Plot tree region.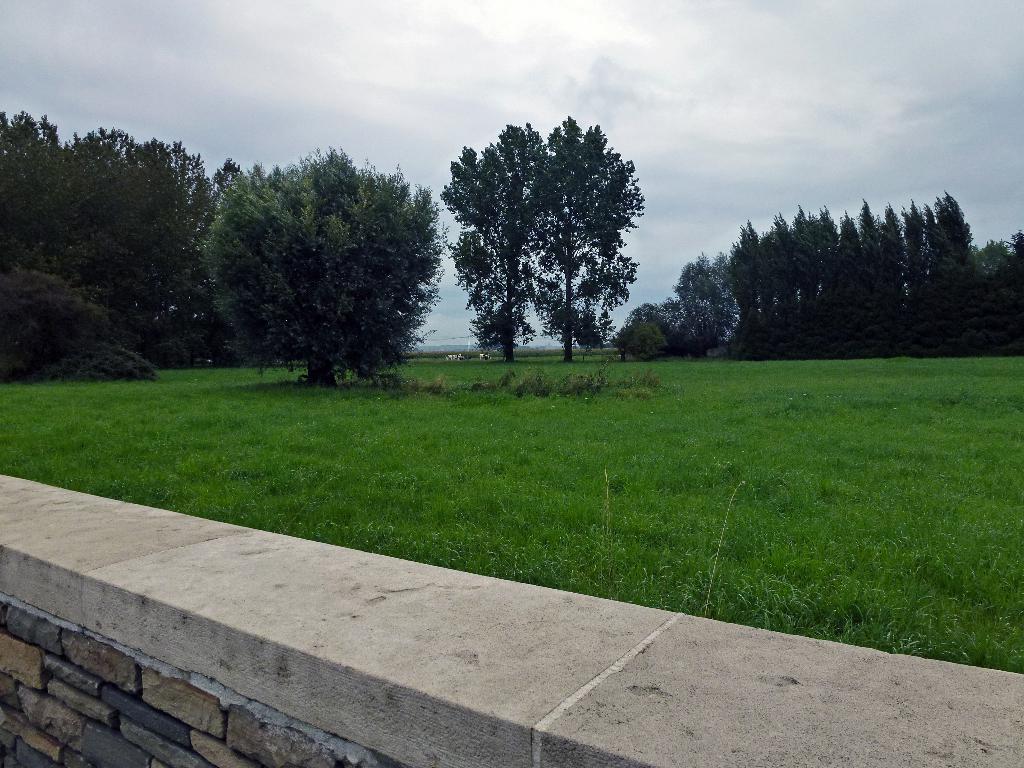
Plotted at [439, 116, 646, 362].
